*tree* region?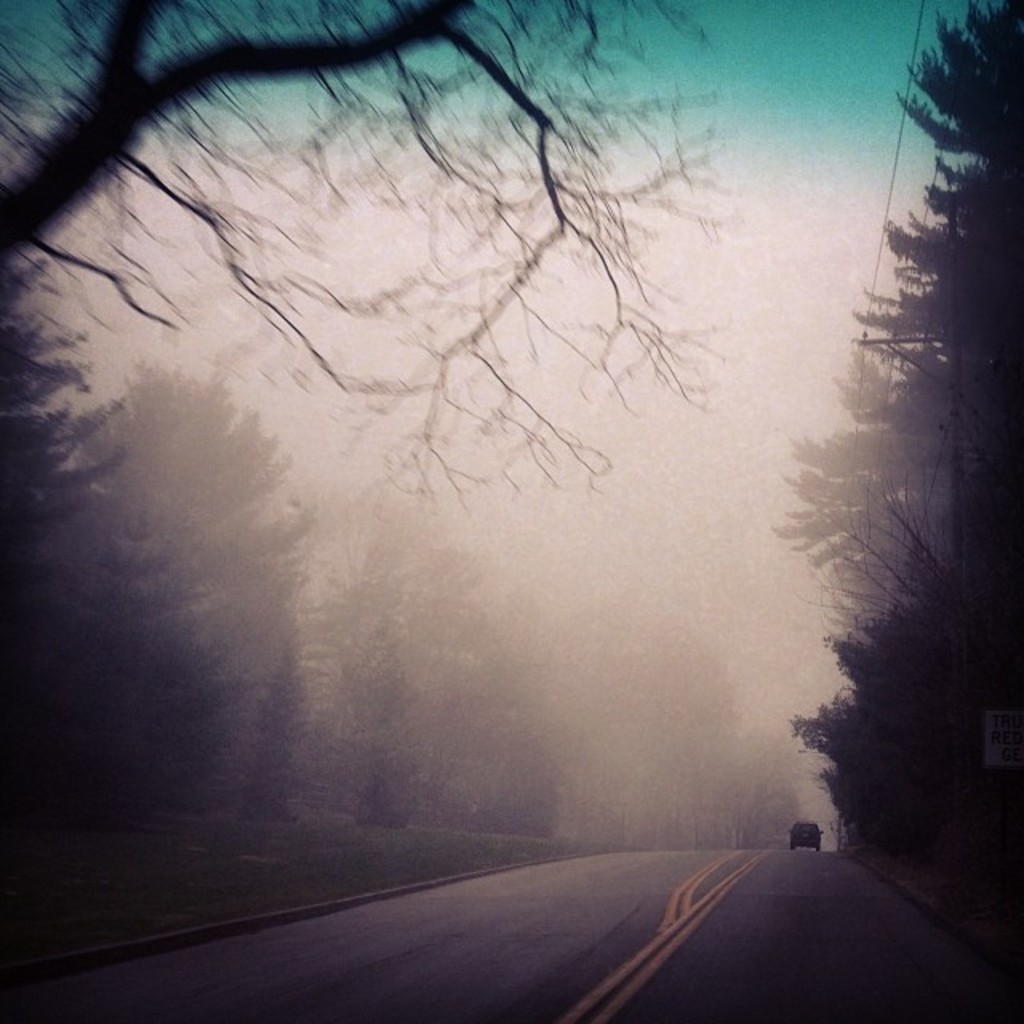
x1=0 y1=0 x2=747 y2=525
